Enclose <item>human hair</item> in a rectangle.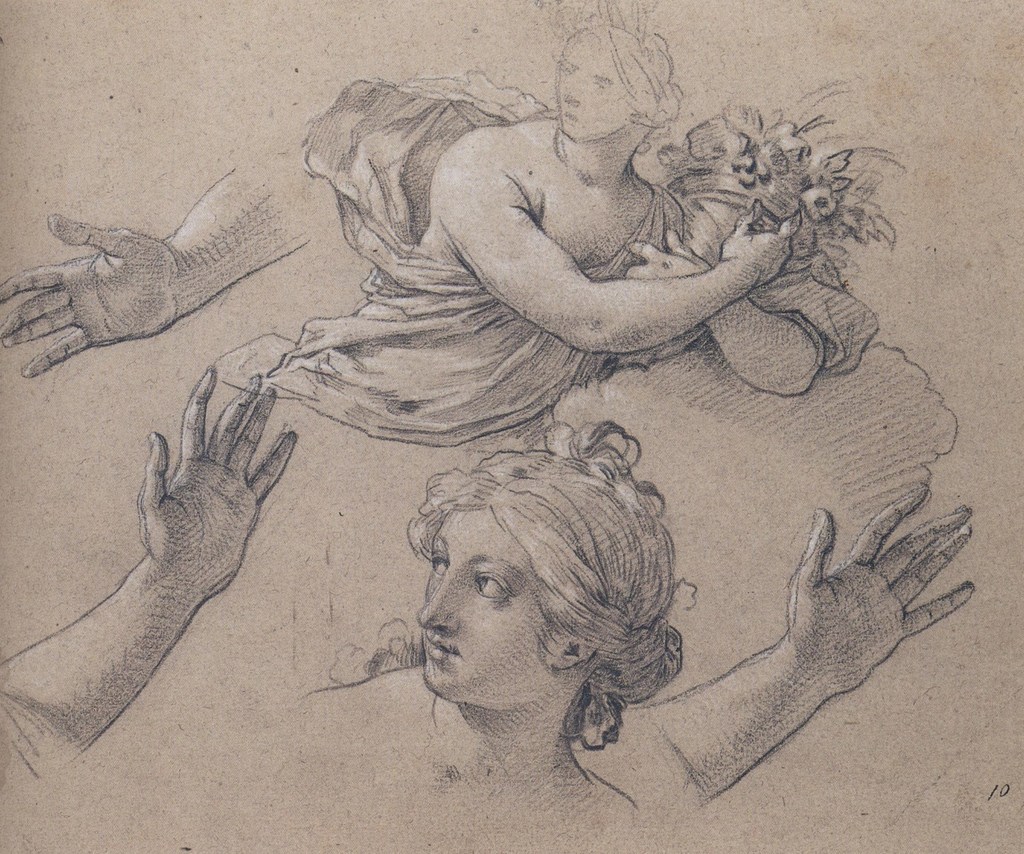
547 0 685 157.
